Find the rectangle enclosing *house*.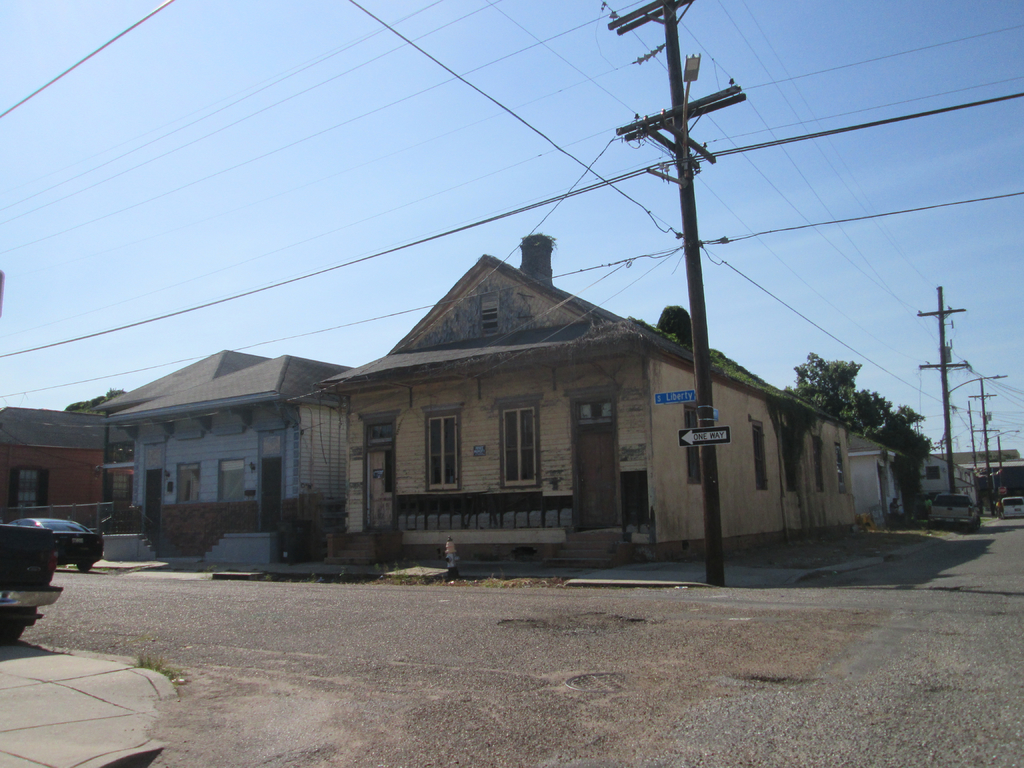
<region>970, 458, 1023, 534</region>.
